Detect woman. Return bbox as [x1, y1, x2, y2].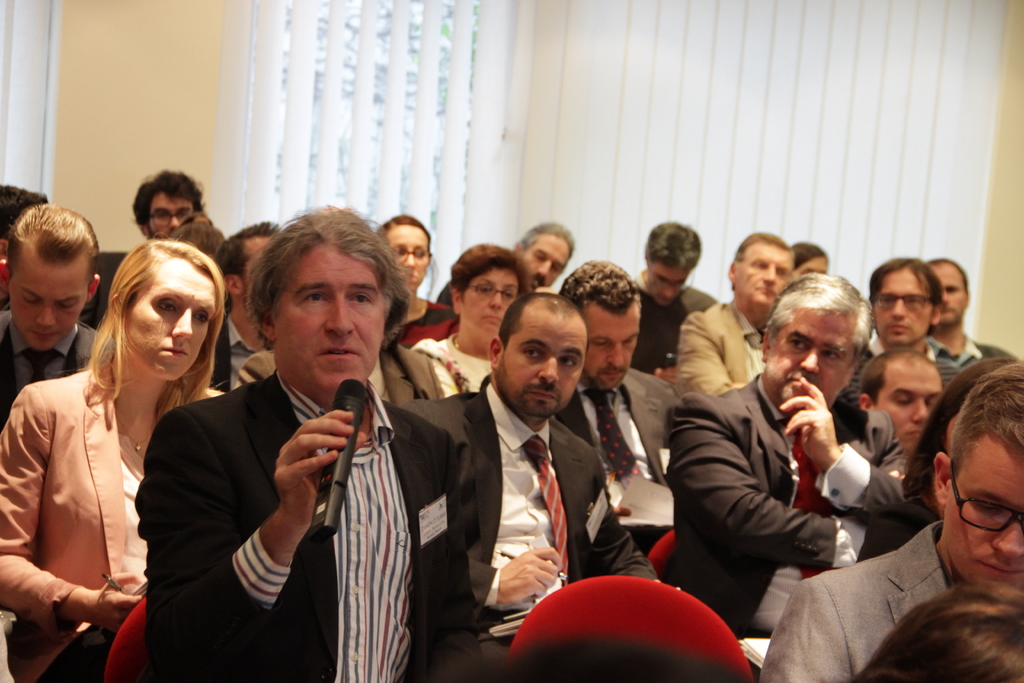
[10, 231, 220, 675].
